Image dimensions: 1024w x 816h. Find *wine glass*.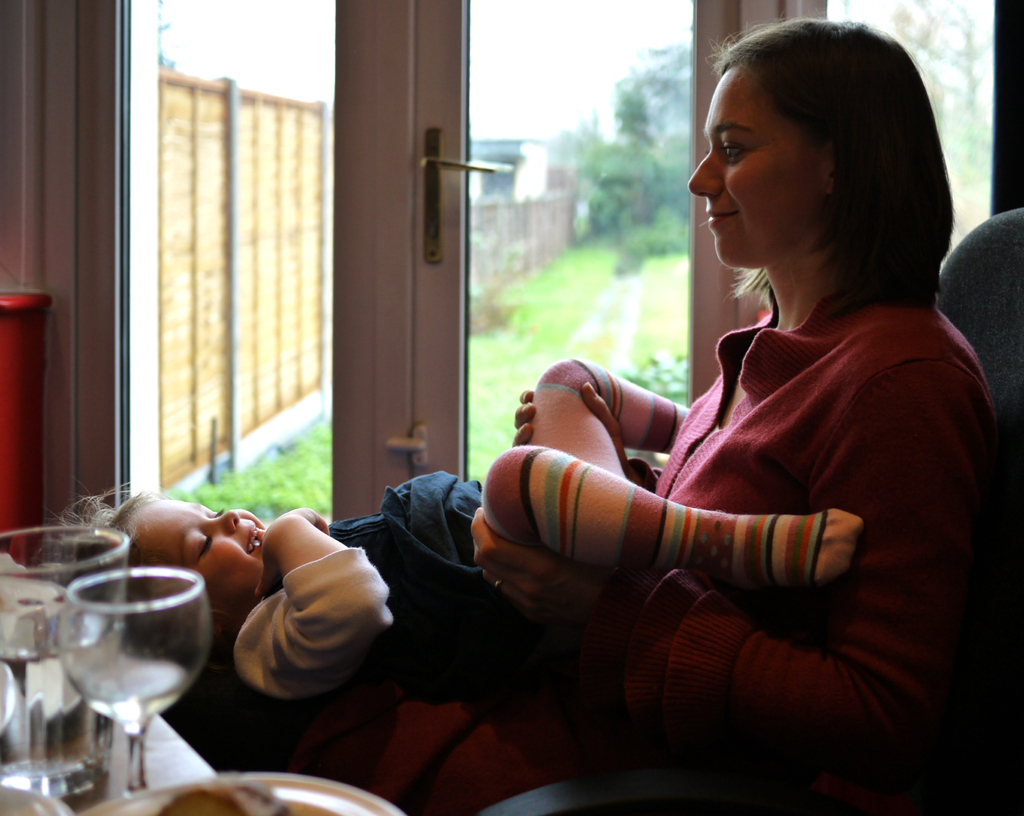
box(57, 571, 209, 790).
